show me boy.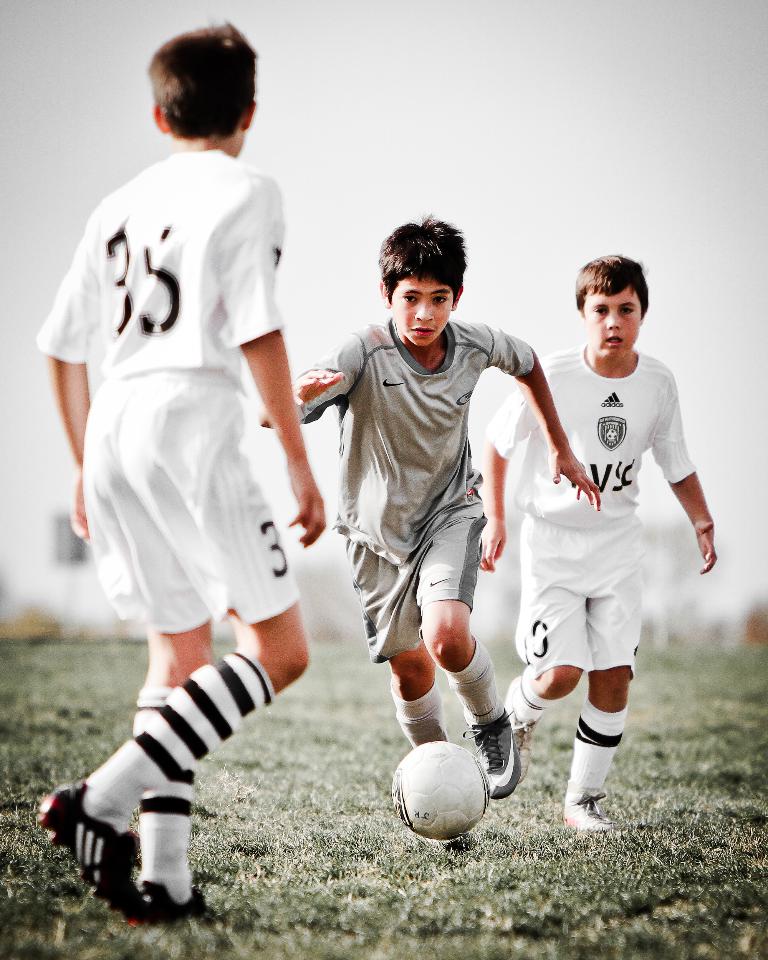
boy is here: [left=262, top=215, right=603, bottom=852].
